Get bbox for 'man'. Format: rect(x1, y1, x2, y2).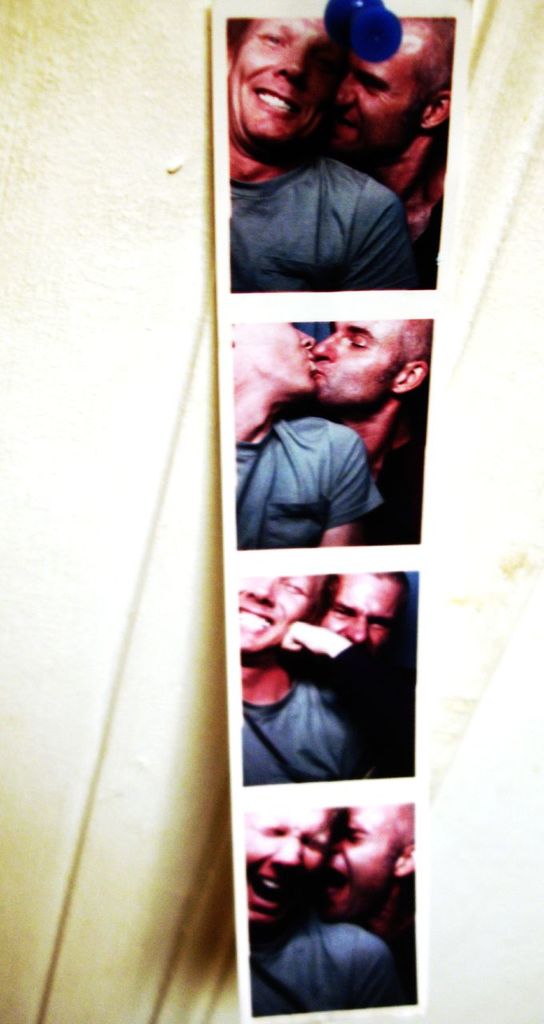
rect(235, 570, 342, 789).
